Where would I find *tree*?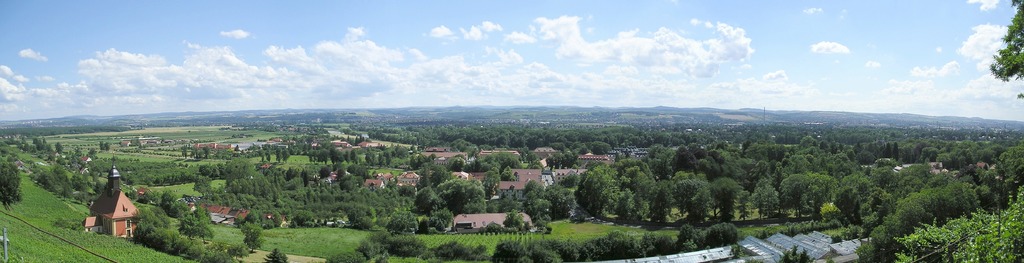
At Rect(317, 162, 336, 180).
